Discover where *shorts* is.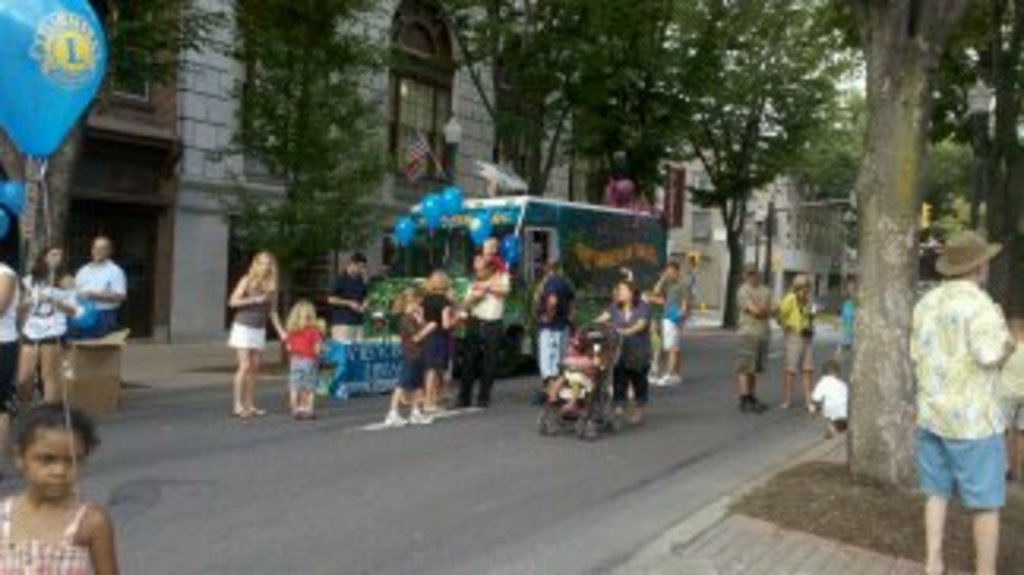
Discovered at x1=540 y1=329 x2=569 y2=376.
